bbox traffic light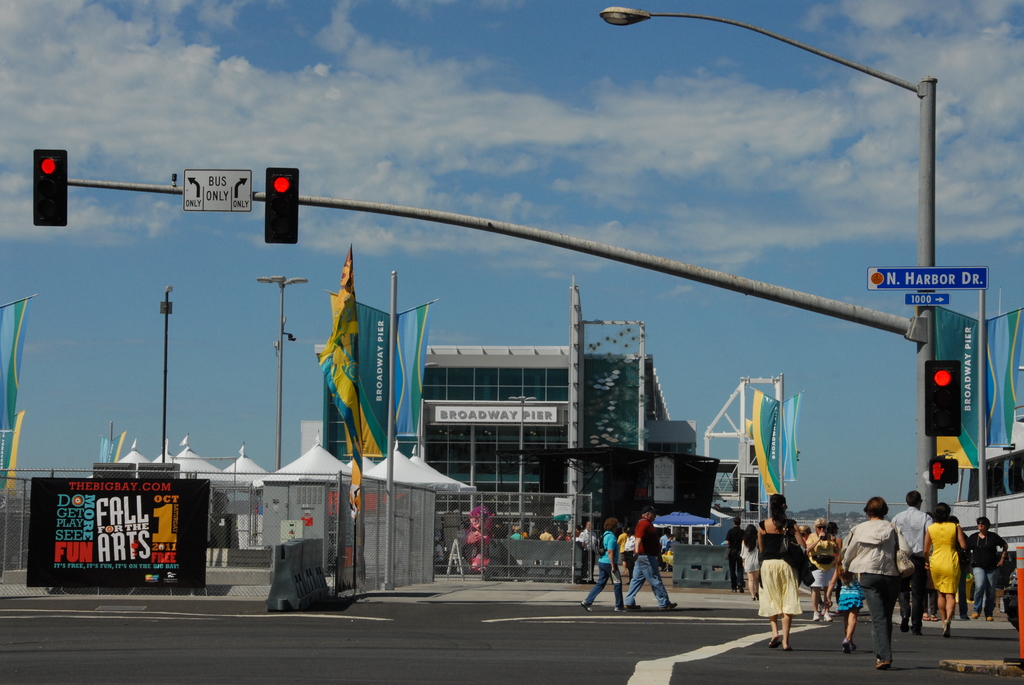
927 457 960 487
